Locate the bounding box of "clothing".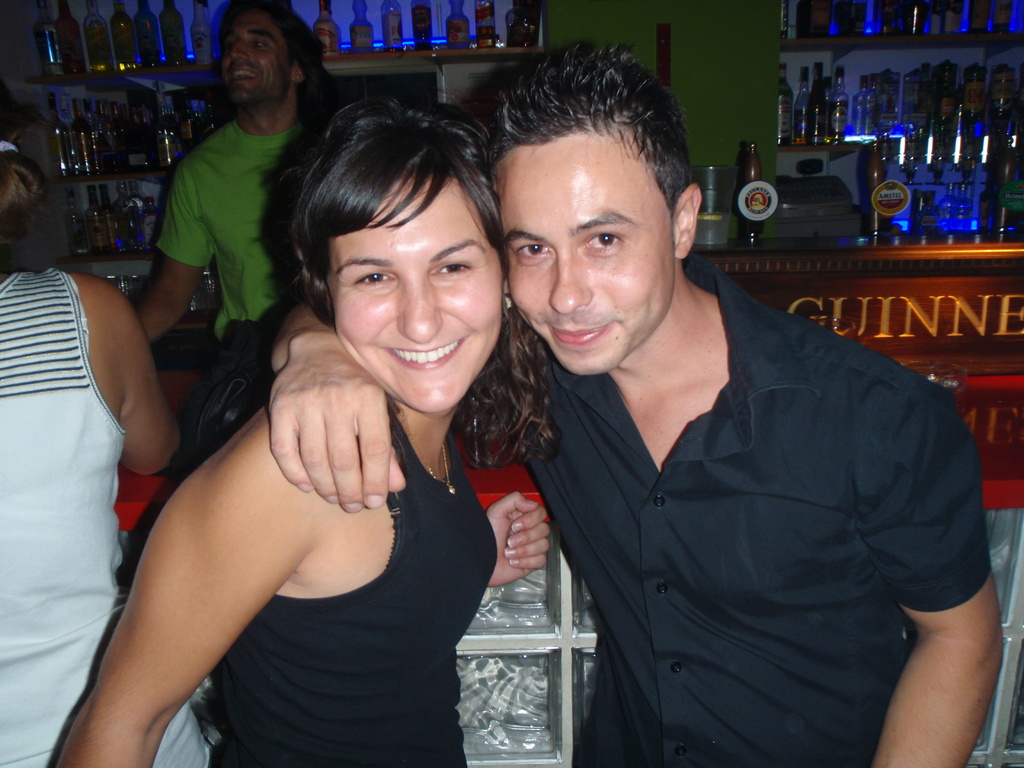
Bounding box: rect(0, 268, 210, 767).
